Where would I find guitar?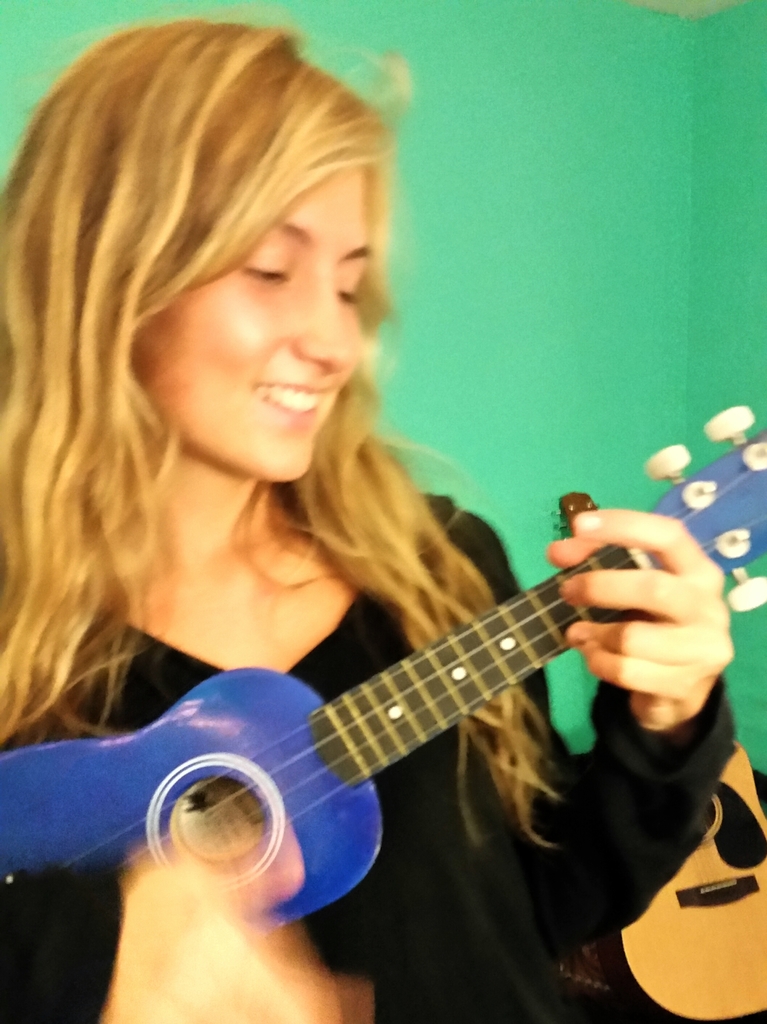
At {"left": 0, "top": 369, "right": 766, "bottom": 958}.
